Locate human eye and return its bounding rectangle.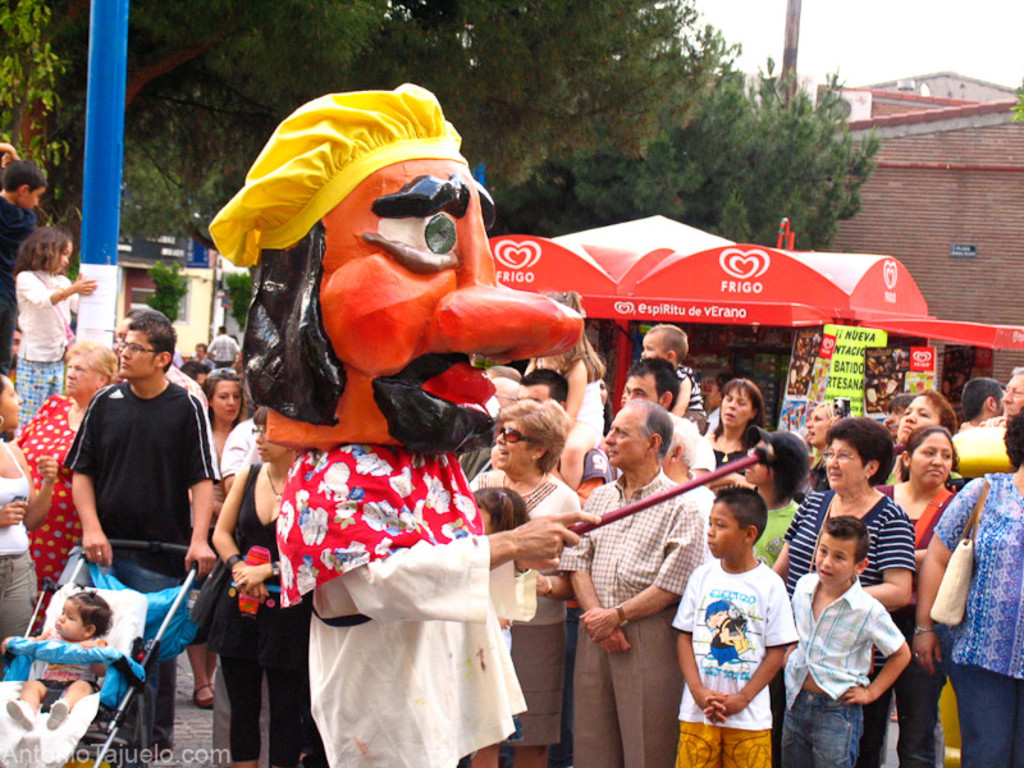
{"left": 134, "top": 342, "right": 141, "bottom": 353}.
